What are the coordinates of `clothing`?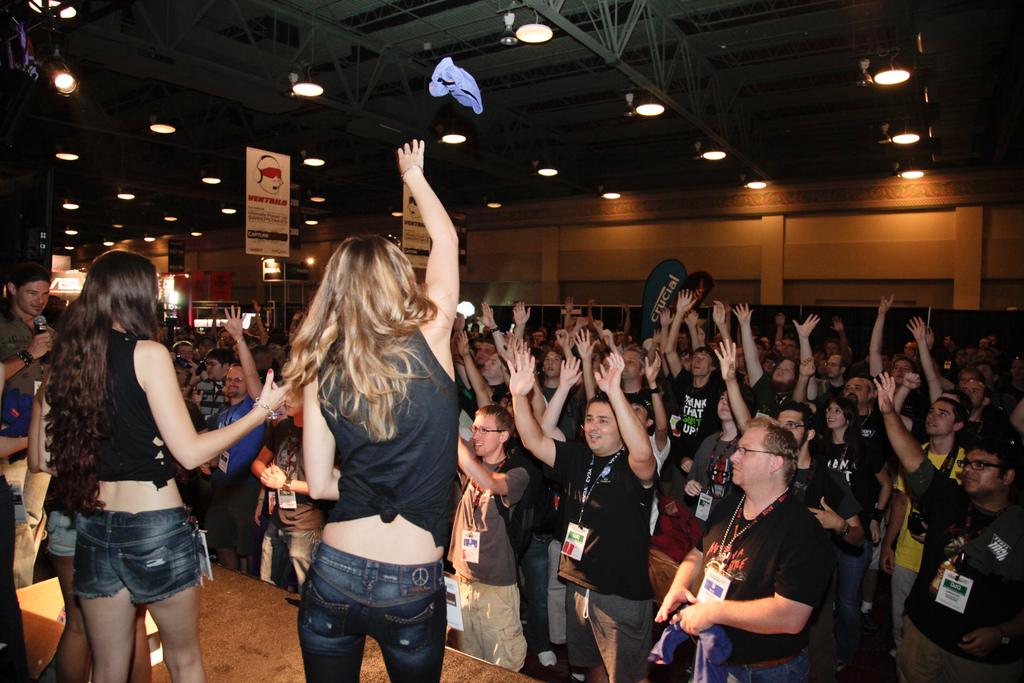
rect(557, 393, 586, 432).
